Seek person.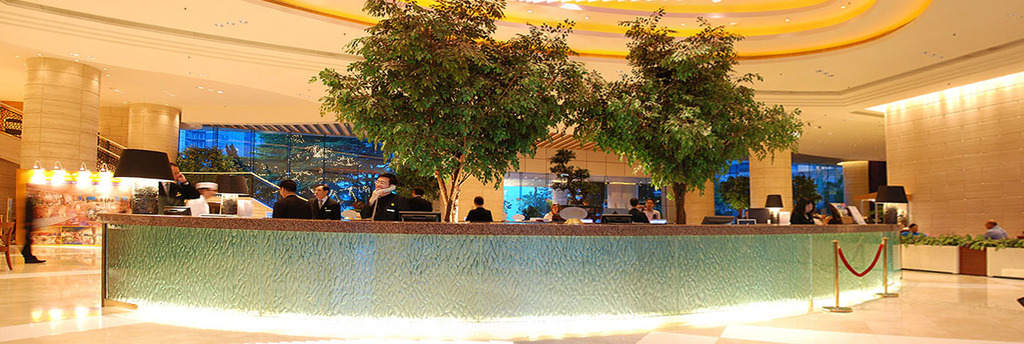
bbox=(406, 190, 433, 213).
